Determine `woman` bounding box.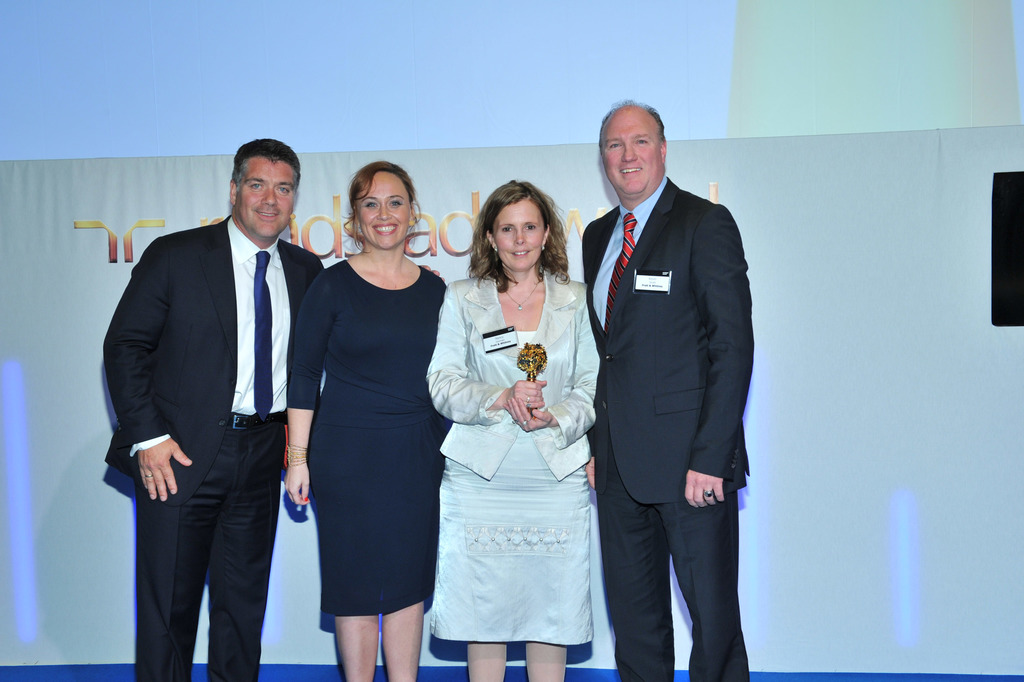
Determined: 285, 159, 448, 681.
